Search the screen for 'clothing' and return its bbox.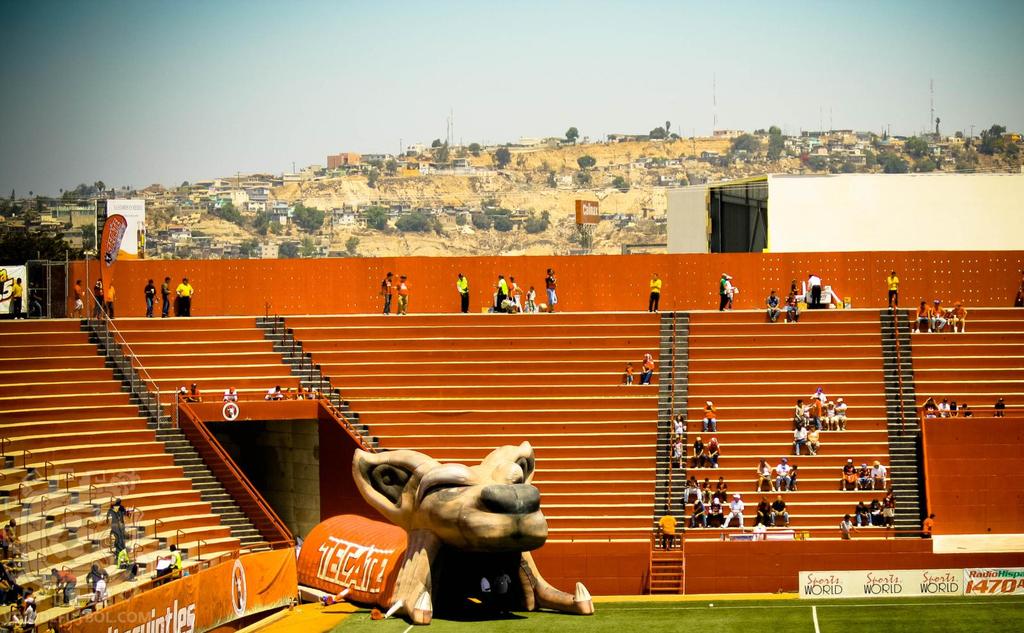
Found: 642, 360, 657, 383.
